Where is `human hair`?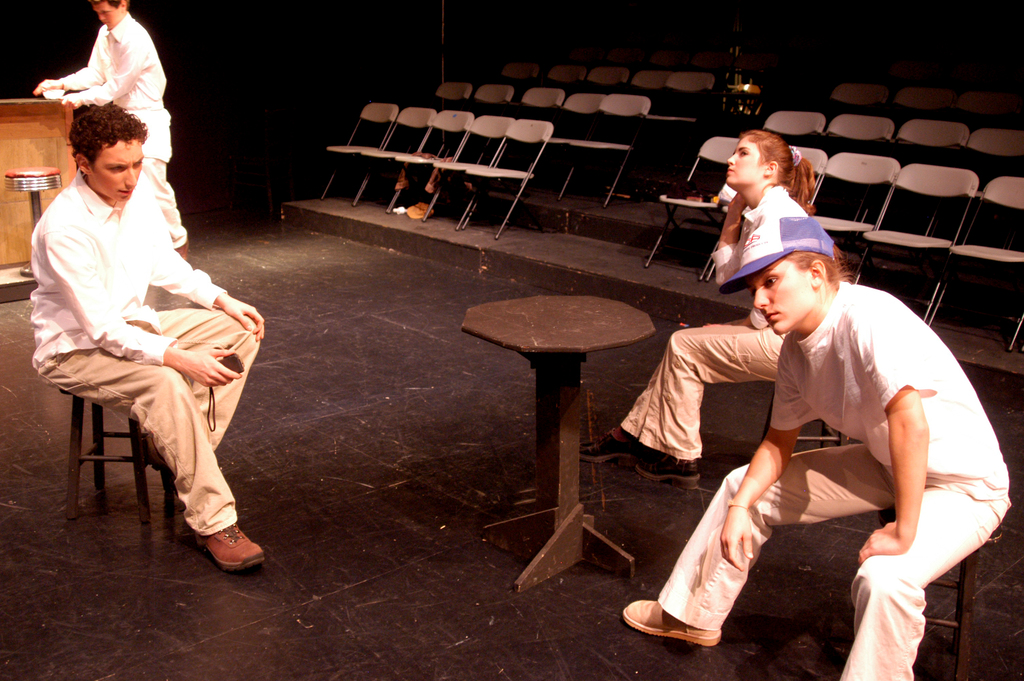
Rect(785, 243, 856, 290).
